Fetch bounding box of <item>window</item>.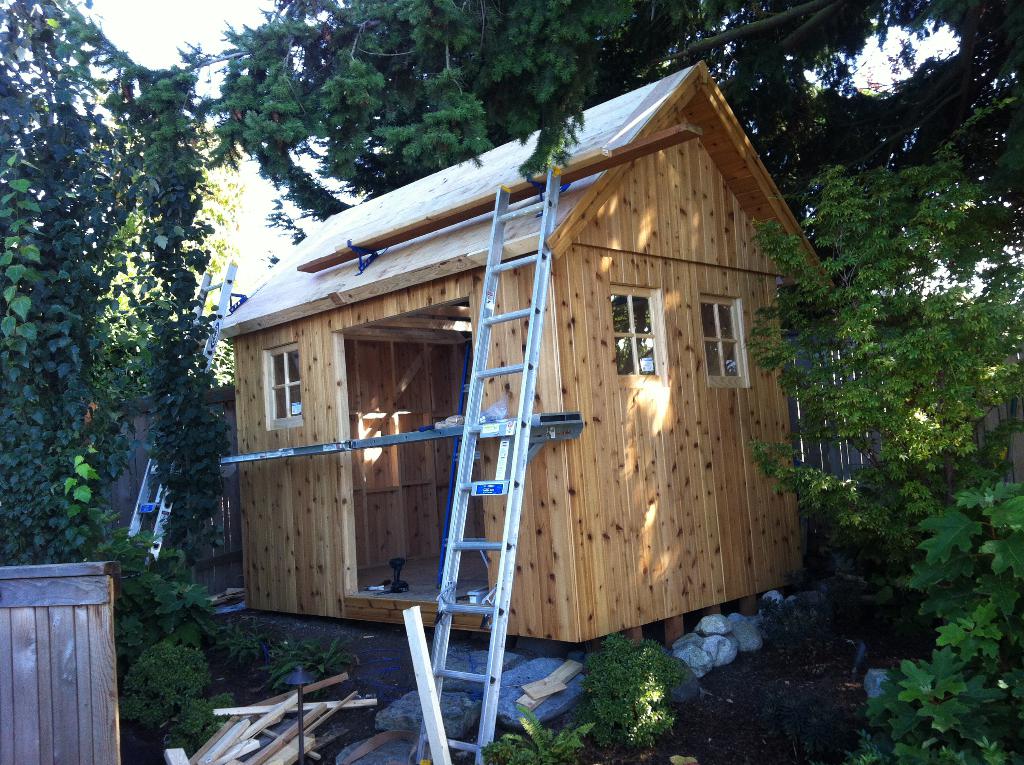
Bbox: region(609, 282, 665, 388).
